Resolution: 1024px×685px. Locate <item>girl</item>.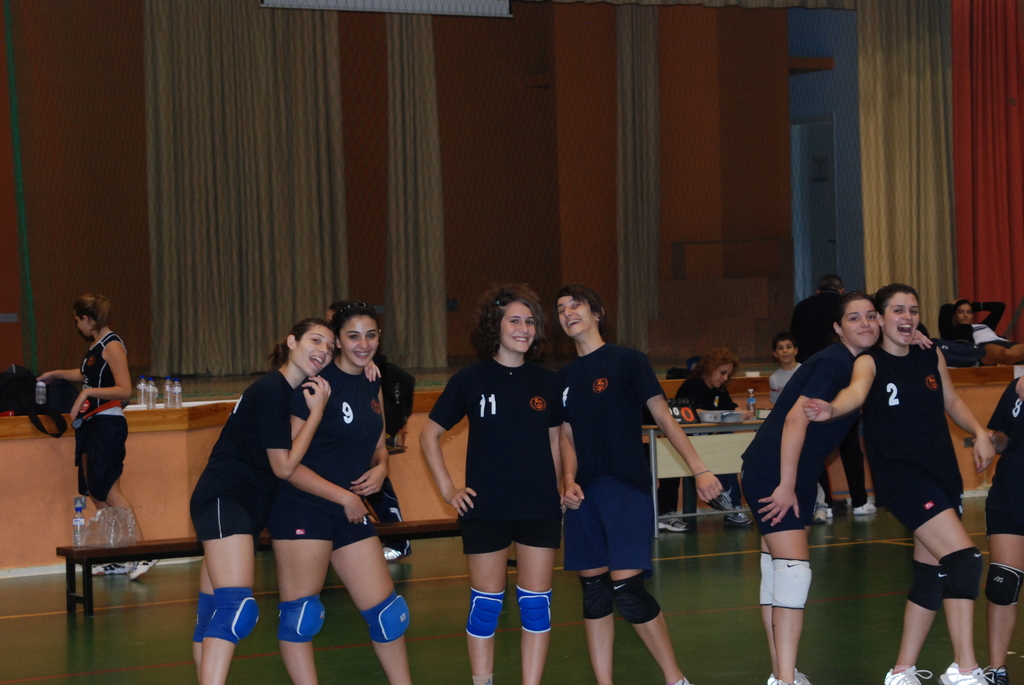
bbox=[417, 274, 565, 684].
